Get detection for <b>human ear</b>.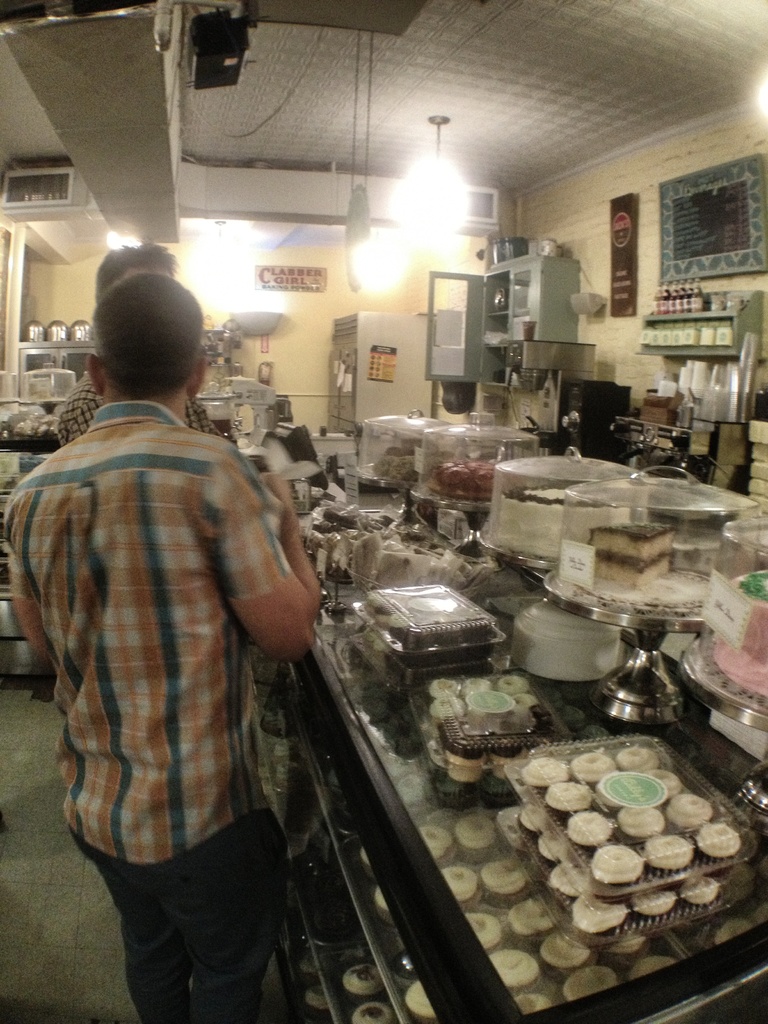
Detection: [x1=90, y1=350, x2=102, y2=392].
